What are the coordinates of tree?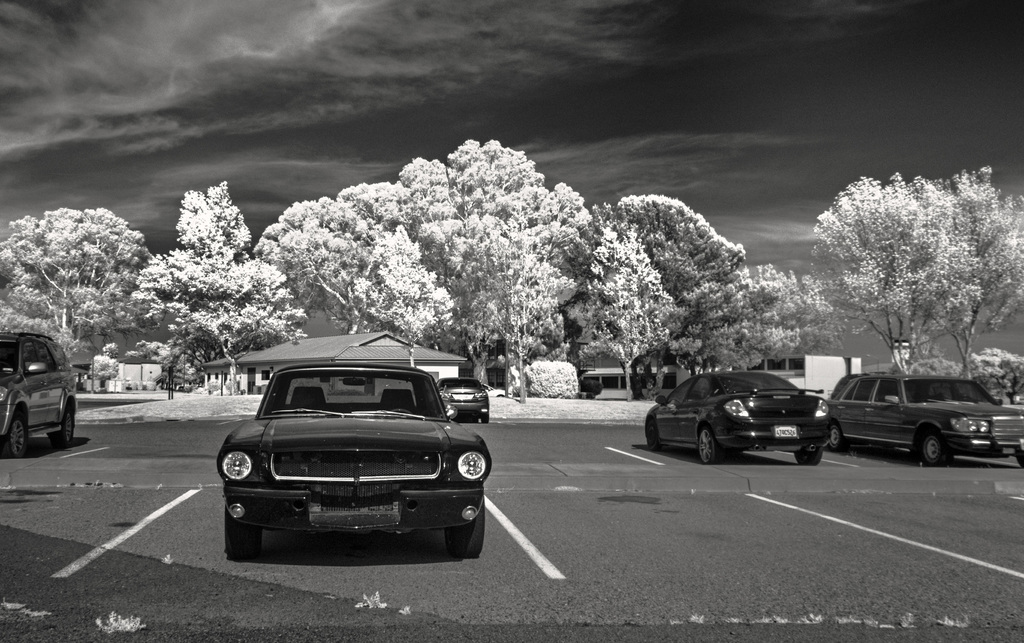
(136, 188, 300, 402).
